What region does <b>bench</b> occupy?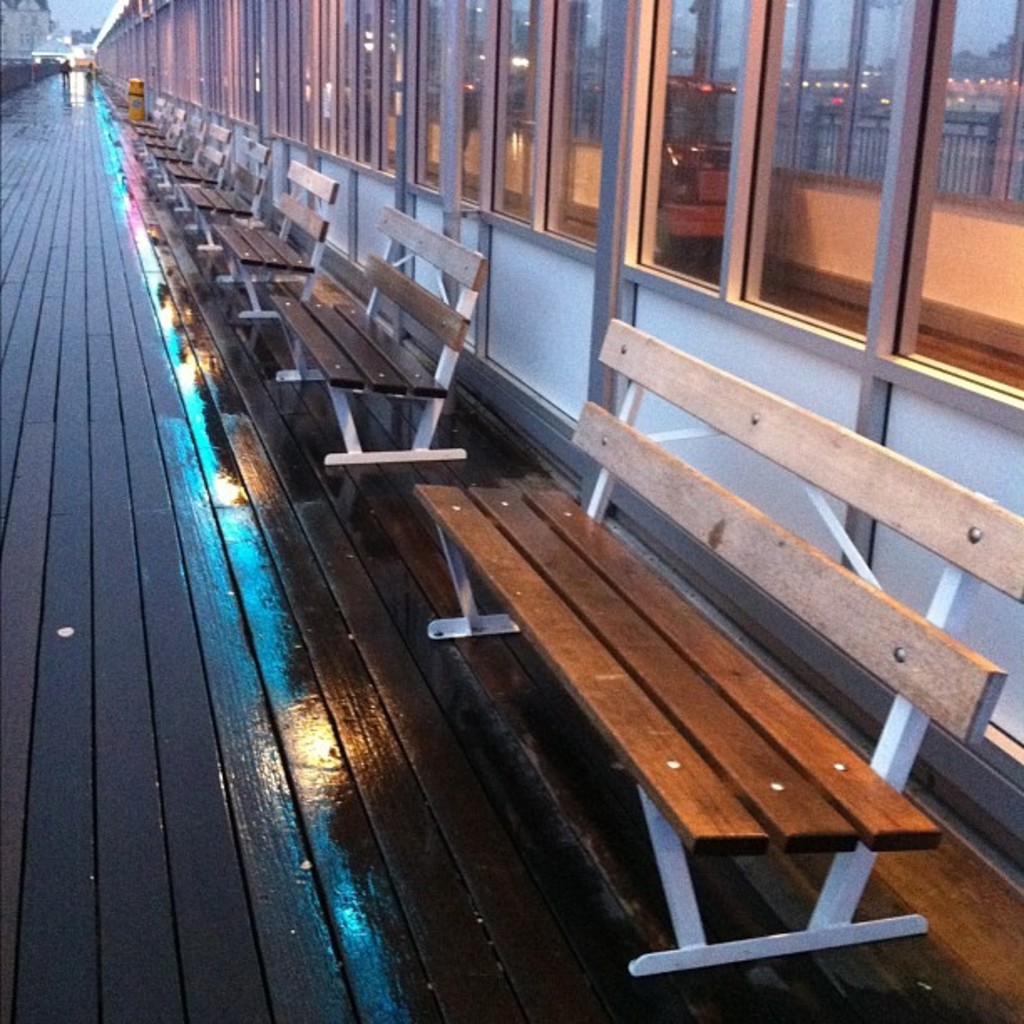
144:105:209:177.
